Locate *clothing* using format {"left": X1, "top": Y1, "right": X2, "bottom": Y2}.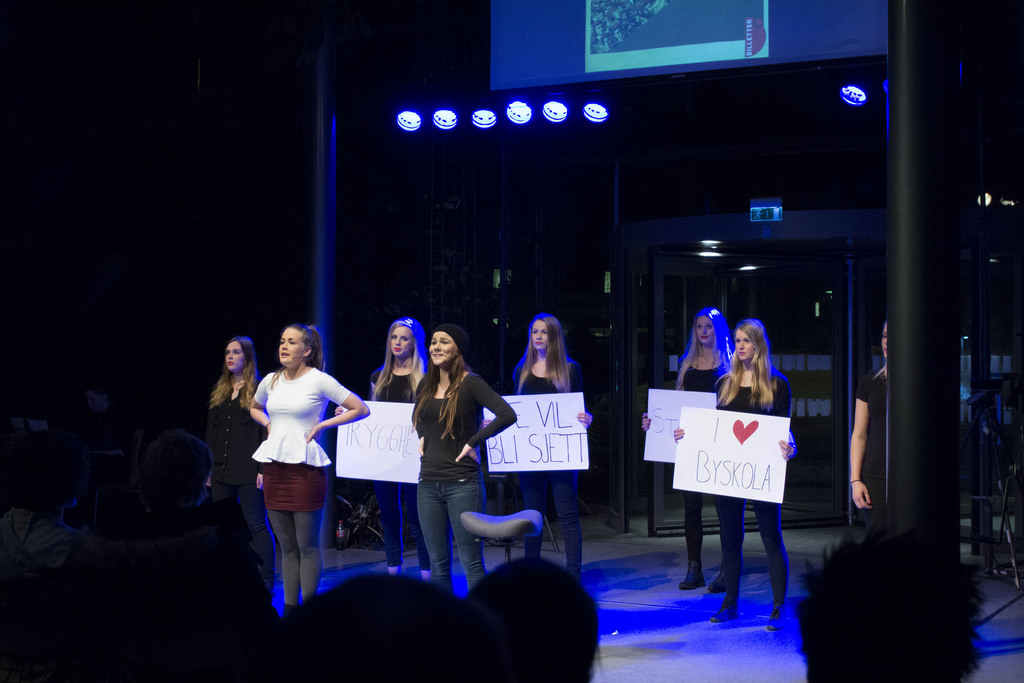
{"left": 717, "top": 378, "right": 791, "bottom": 611}.
